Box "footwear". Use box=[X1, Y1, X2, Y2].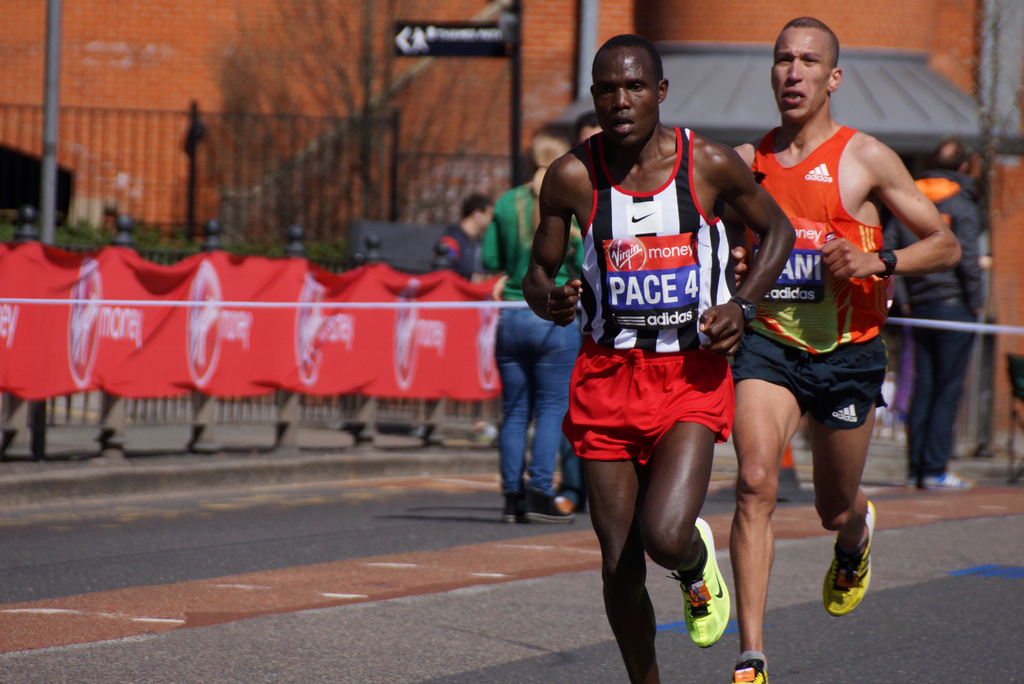
box=[522, 489, 580, 524].
